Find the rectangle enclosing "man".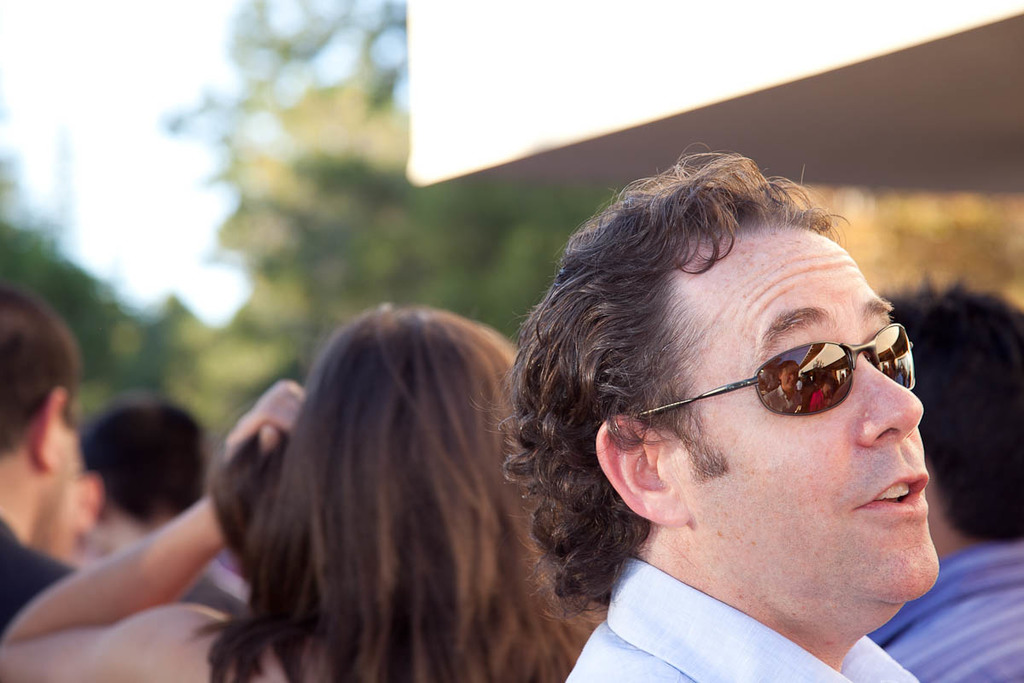
pyautogui.locateOnScreen(494, 137, 945, 682).
